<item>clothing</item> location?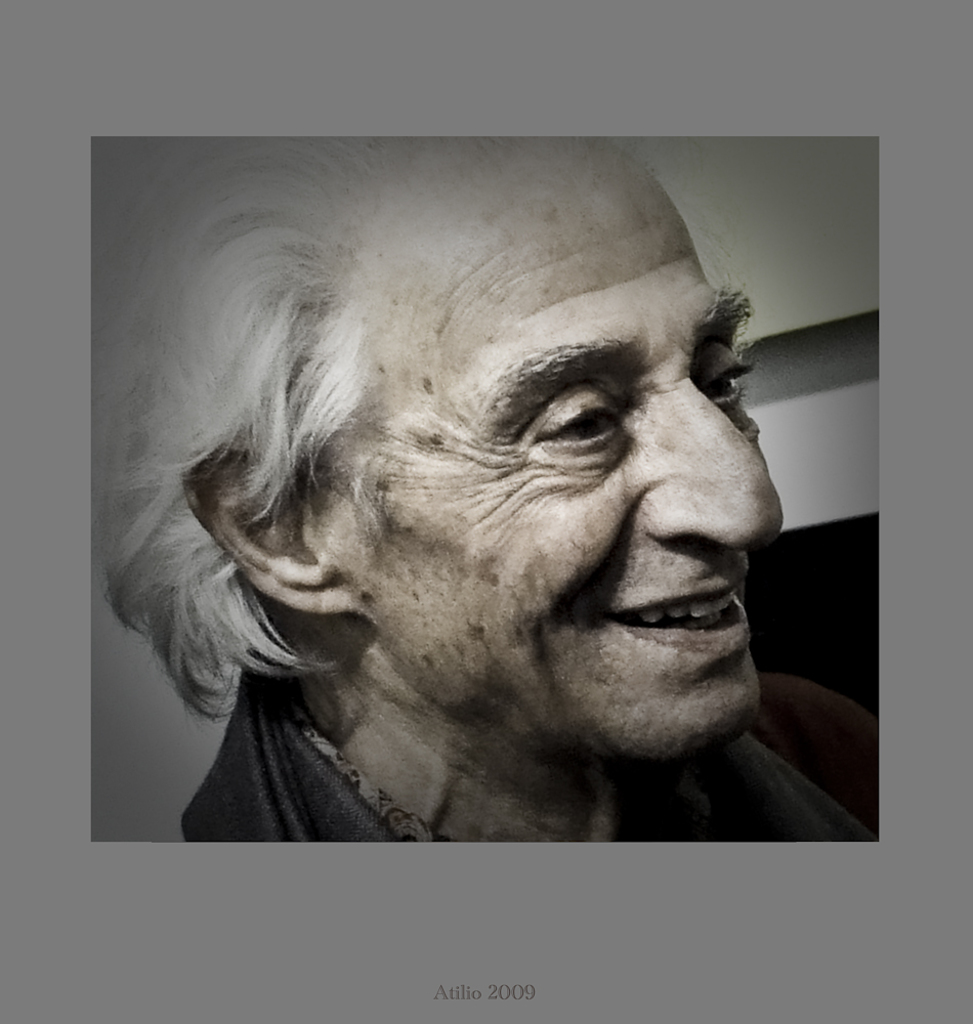
180, 665, 876, 843
